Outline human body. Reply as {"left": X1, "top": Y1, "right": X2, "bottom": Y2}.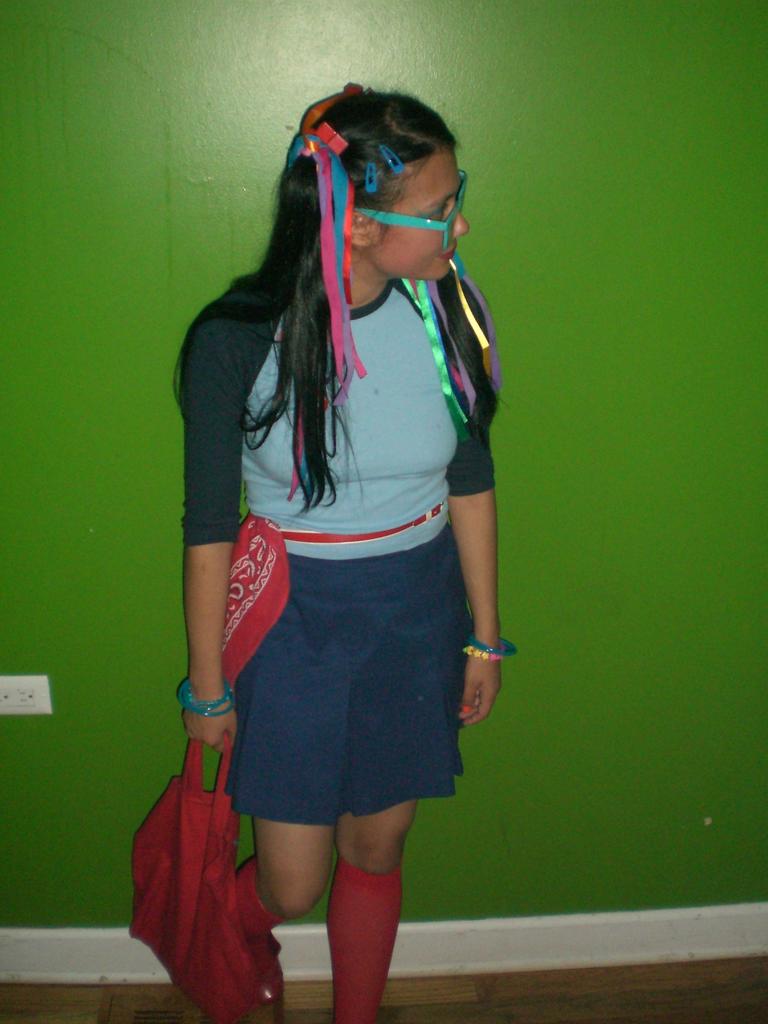
{"left": 152, "top": 30, "right": 552, "bottom": 1023}.
